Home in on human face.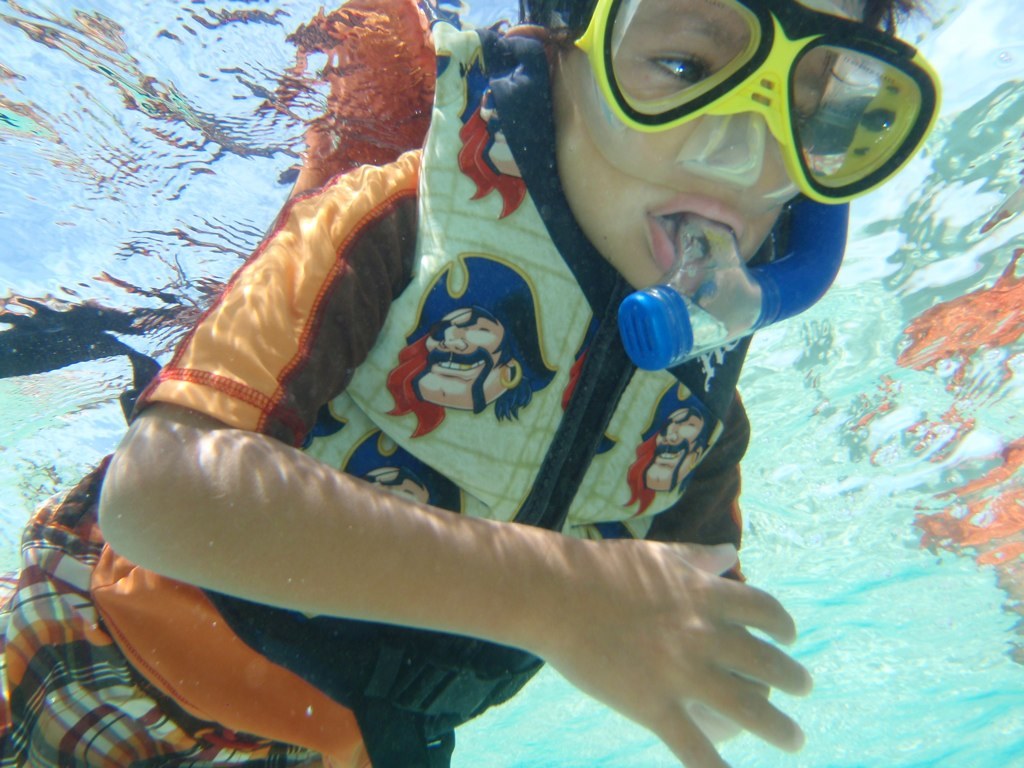
Homed in at 540:0:868:291.
